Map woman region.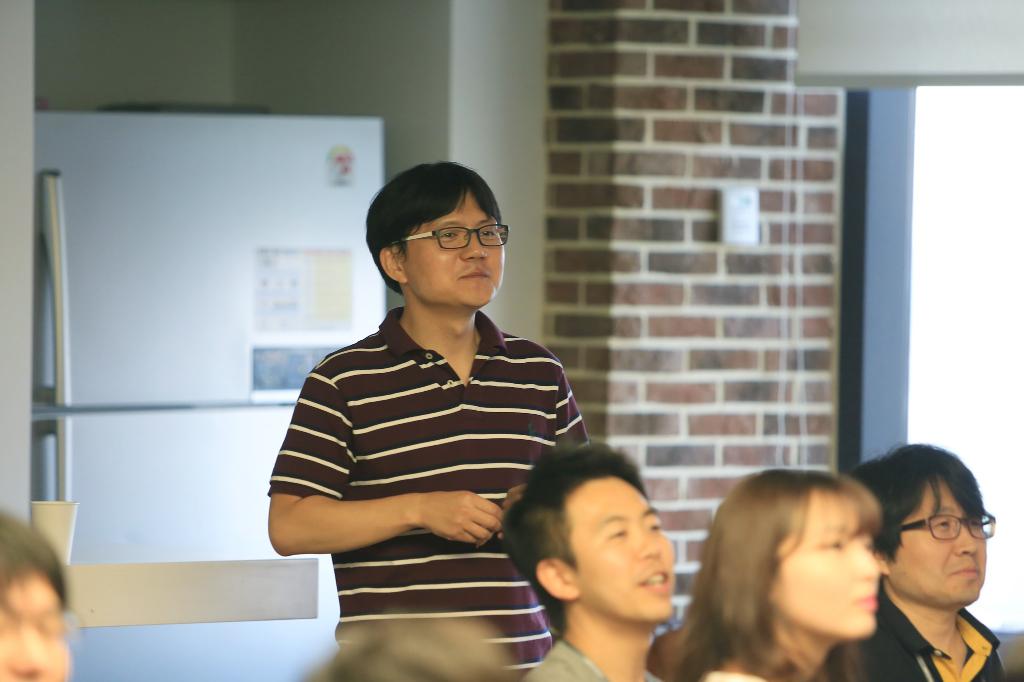
Mapped to <box>644,457,913,681</box>.
